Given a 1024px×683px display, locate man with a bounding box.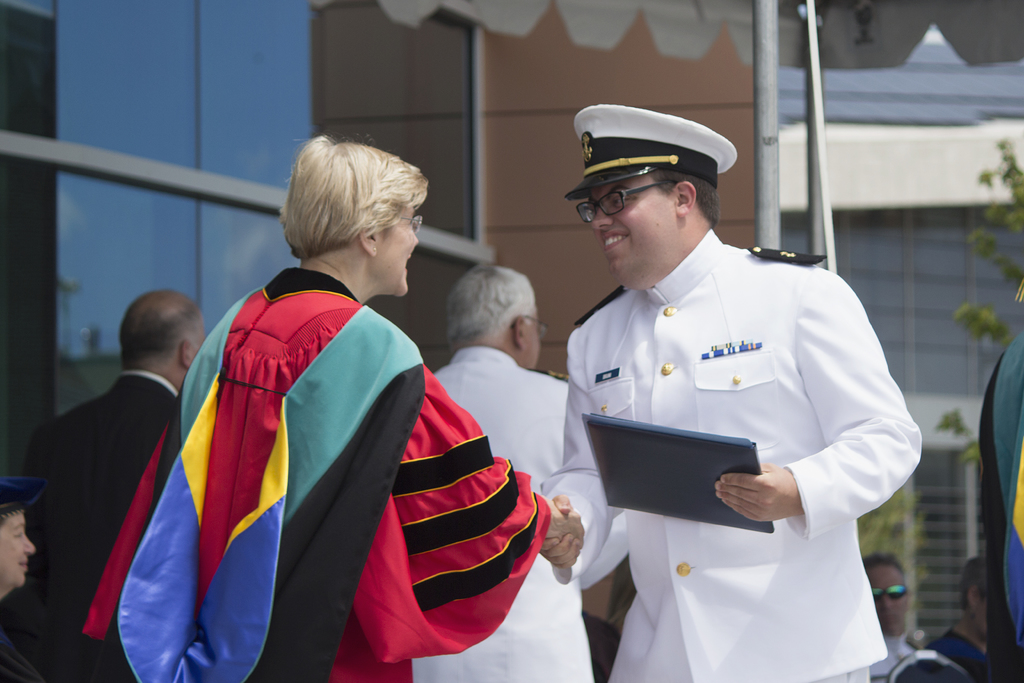
Located: select_region(513, 100, 914, 660).
